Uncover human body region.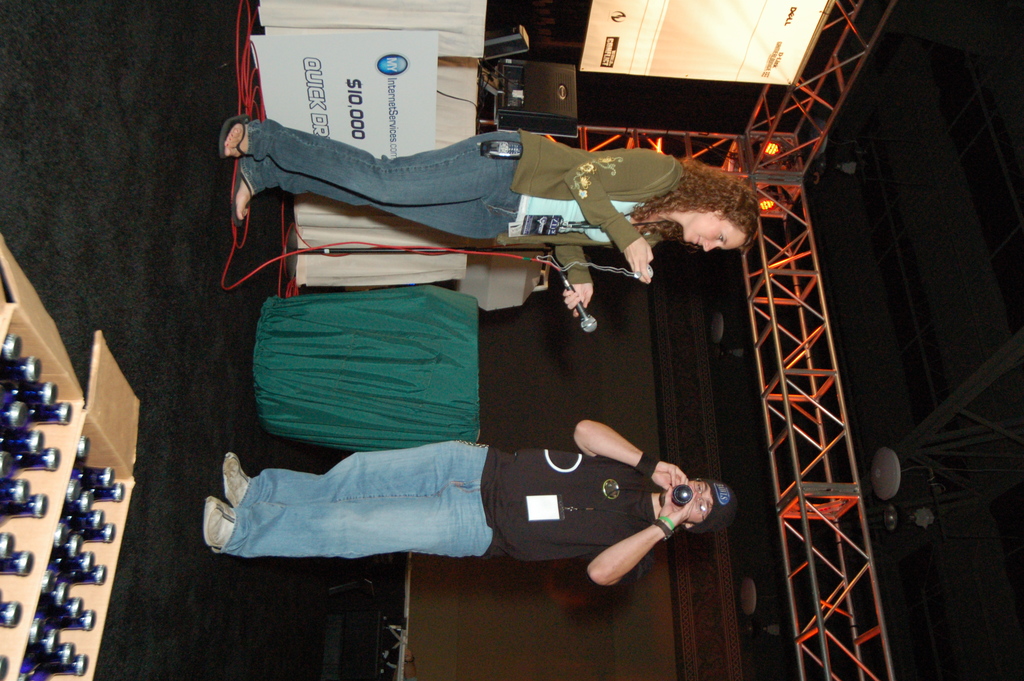
Uncovered: [x1=218, y1=141, x2=765, y2=313].
